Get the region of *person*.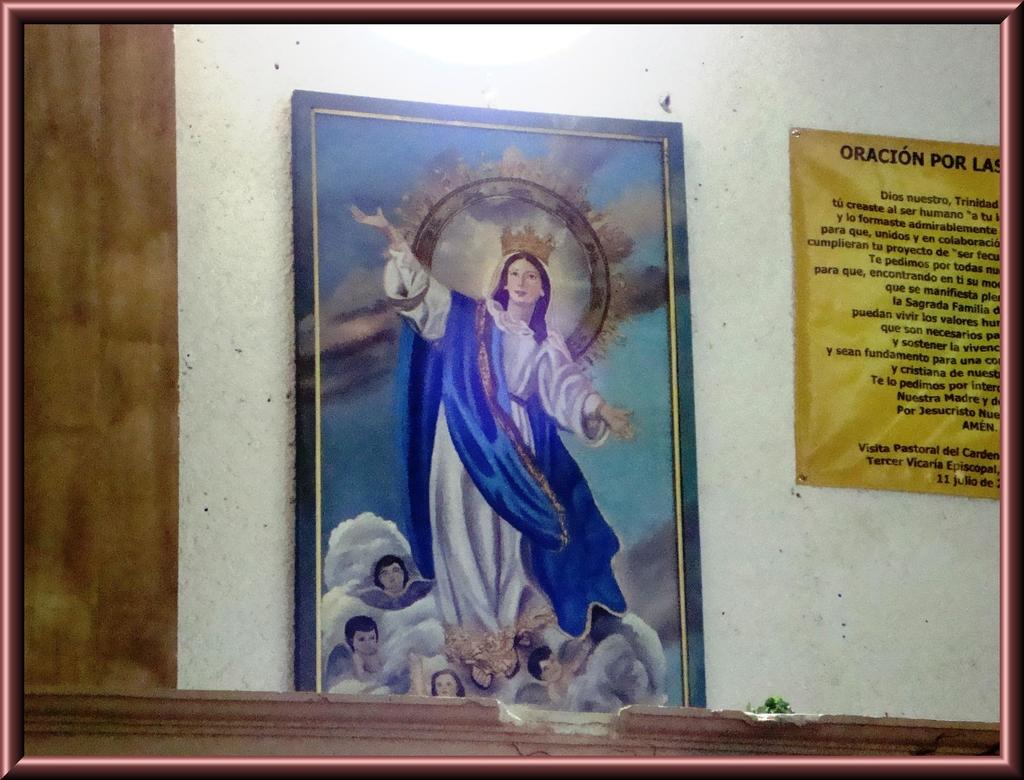
crop(346, 615, 390, 679).
